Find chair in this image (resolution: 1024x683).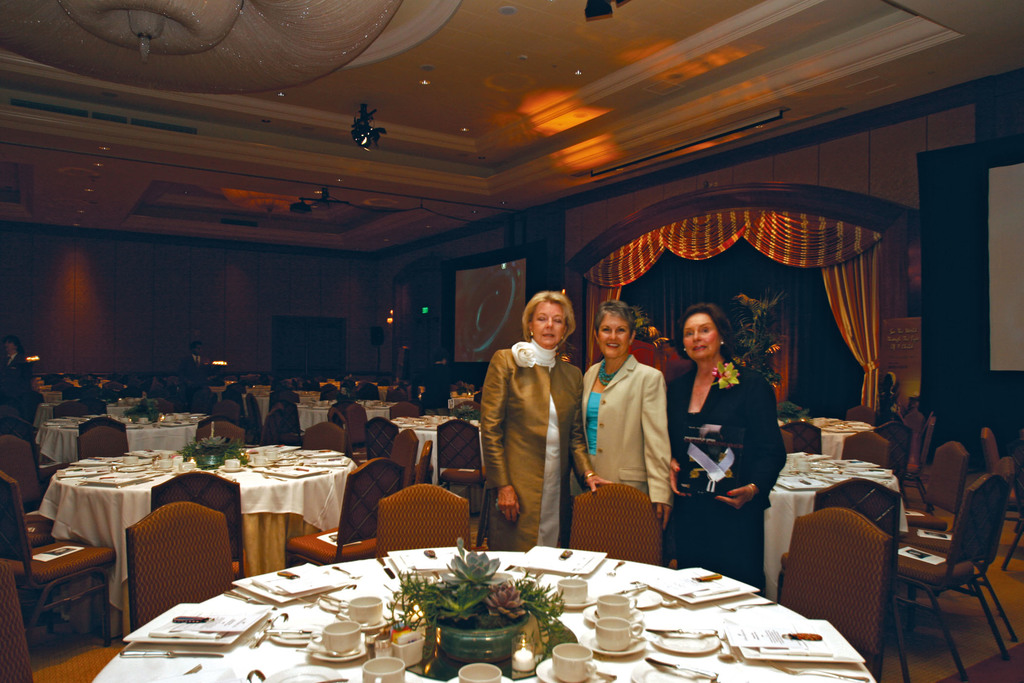
50,400,86,421.
